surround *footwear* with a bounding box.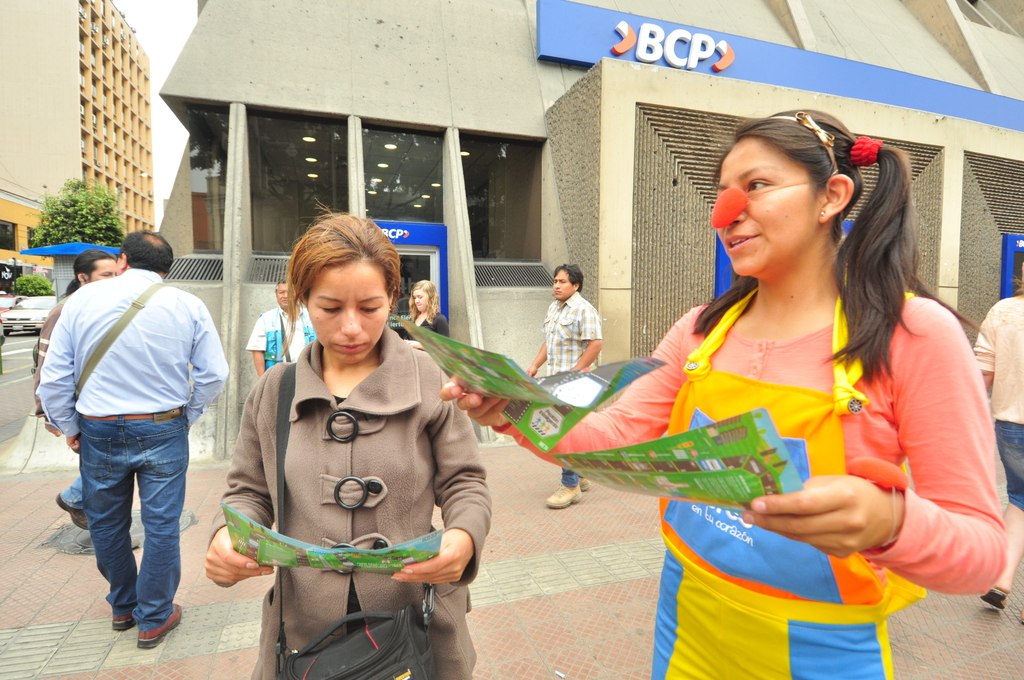
bbox=(110, 613, 134, 629).
